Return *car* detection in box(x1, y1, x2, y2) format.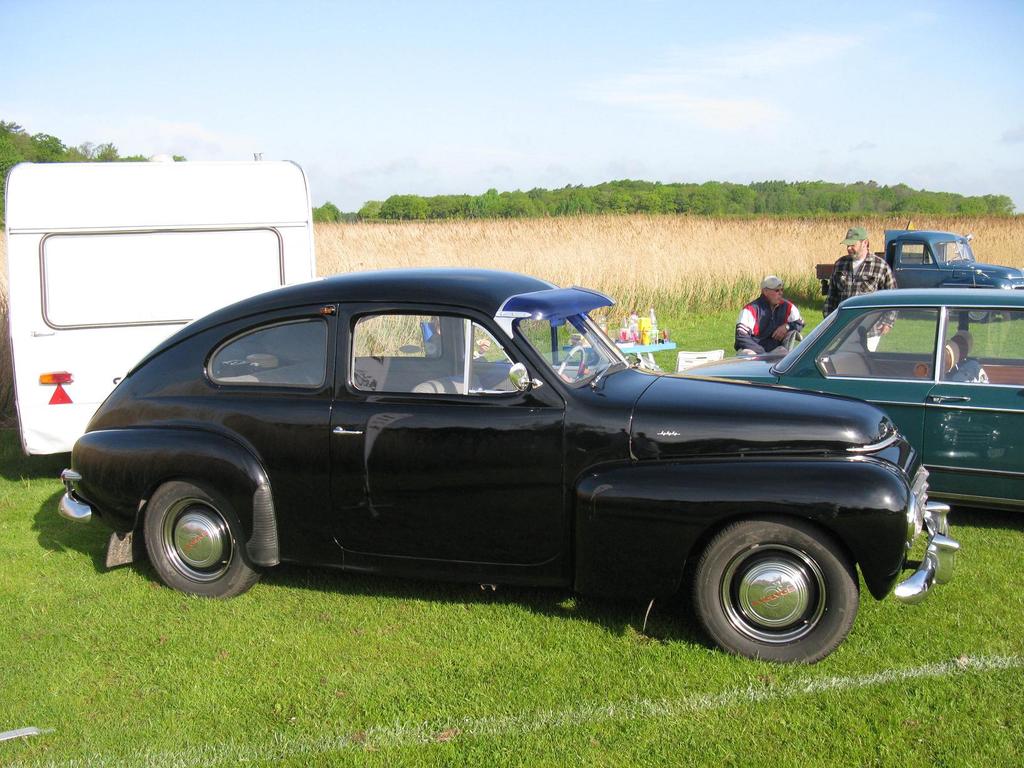
box(684, 283, 1023, 511).
